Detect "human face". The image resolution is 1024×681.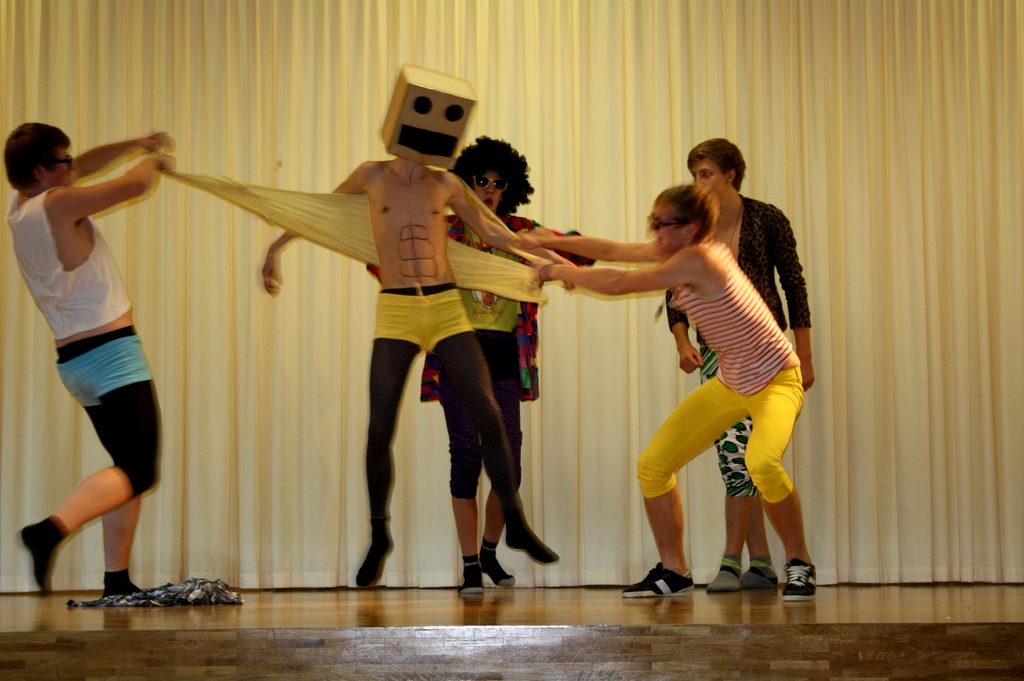
<box>646,205,682,255</box>.
